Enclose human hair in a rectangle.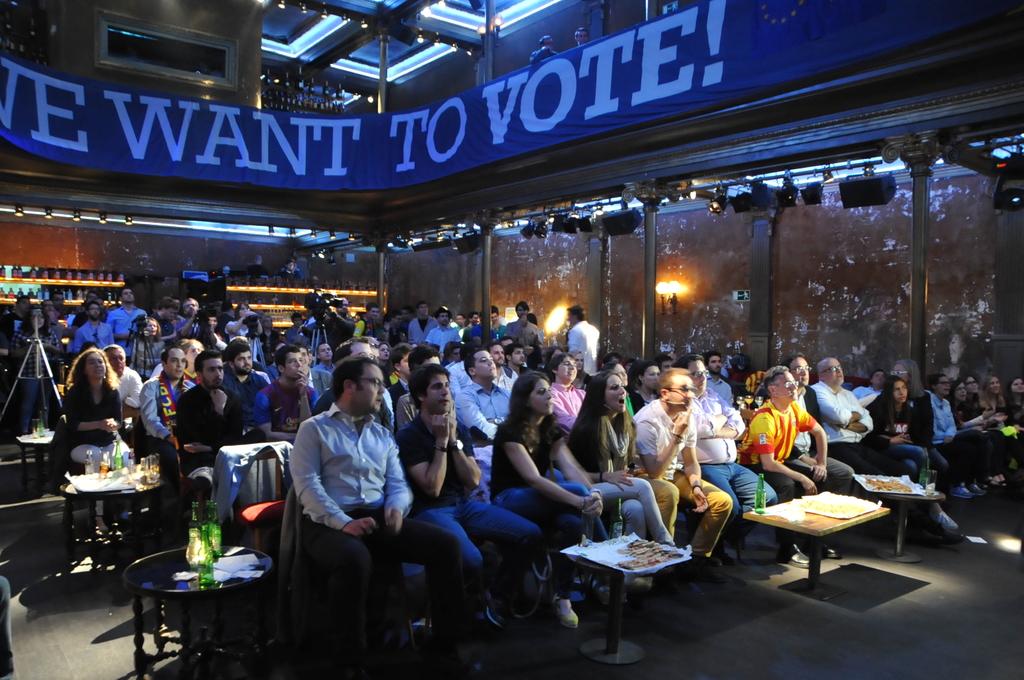
BBox(463, 347, 477, 367).
